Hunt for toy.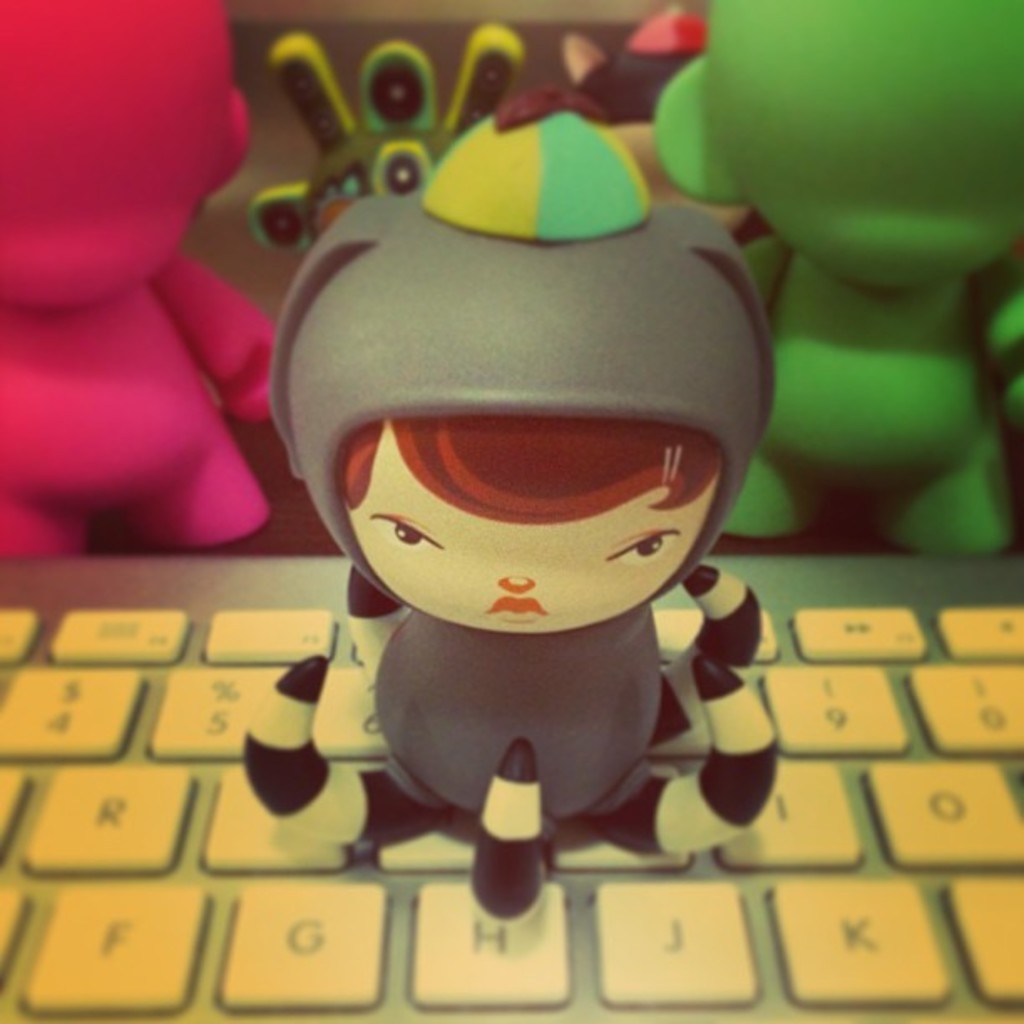
Hunted down at locate(0, 0, 306, 567).
